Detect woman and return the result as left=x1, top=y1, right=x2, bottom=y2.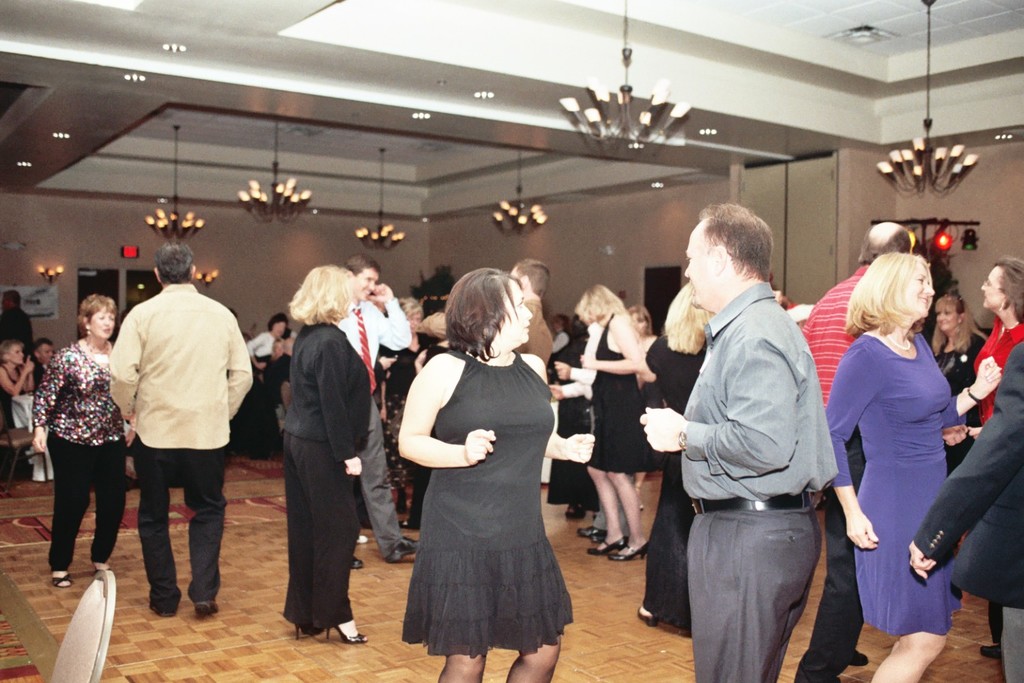
left=572, top=283, right=653, bottom=566.
